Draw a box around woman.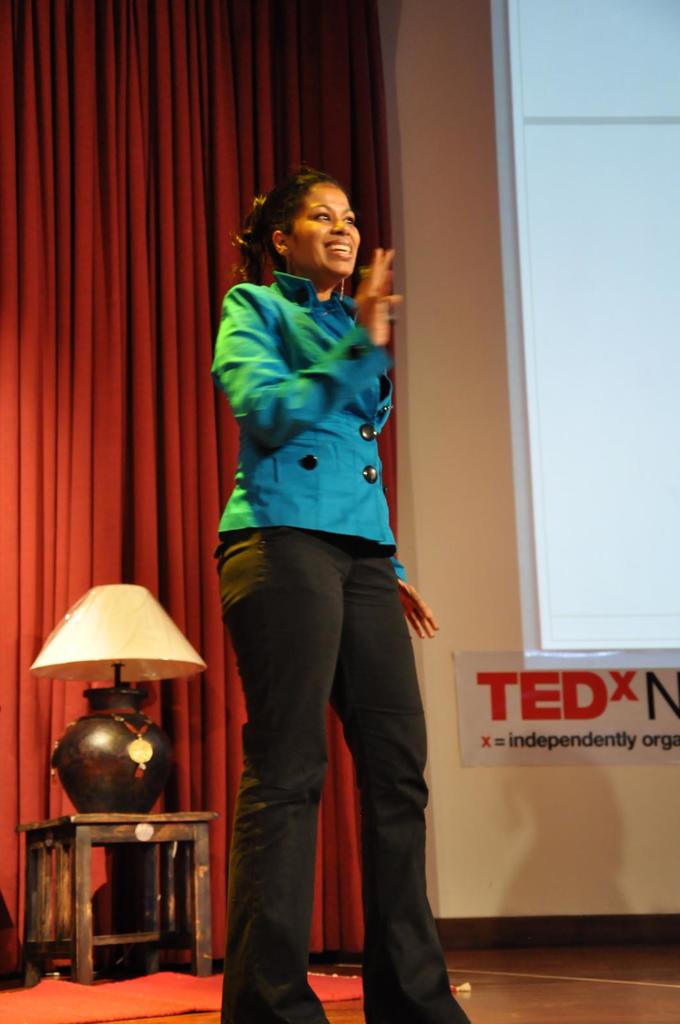
left=180, top=143, right=420, bottom=1023.
